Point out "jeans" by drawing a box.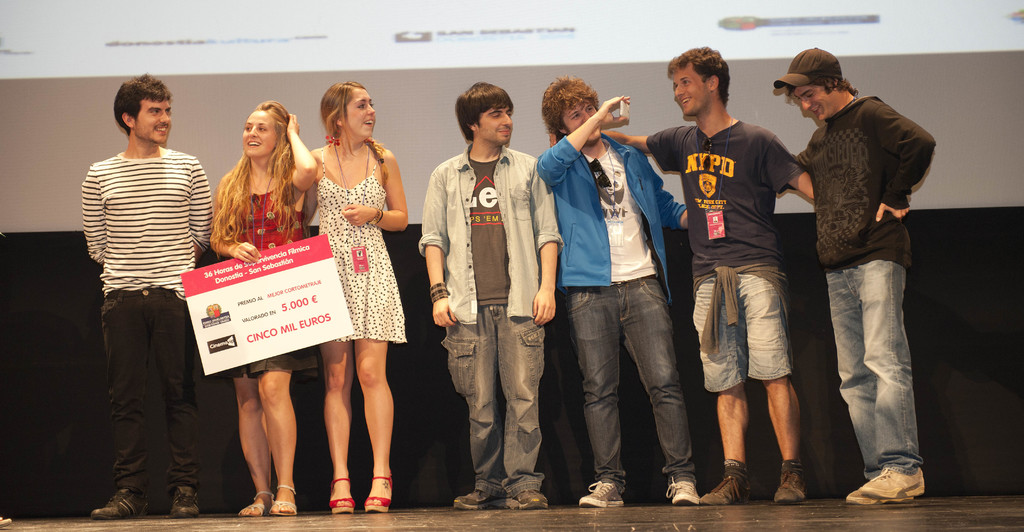
bbox=(563, 268, 689, 494).
